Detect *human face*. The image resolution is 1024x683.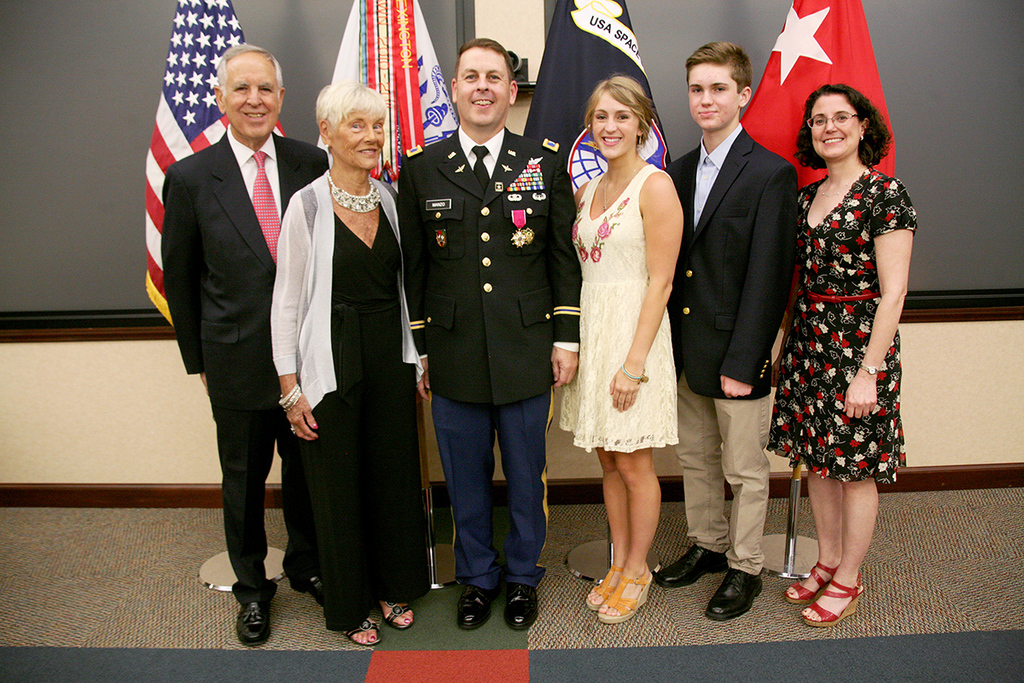
[x1=331, y1=110, x2=387, y2=171].
